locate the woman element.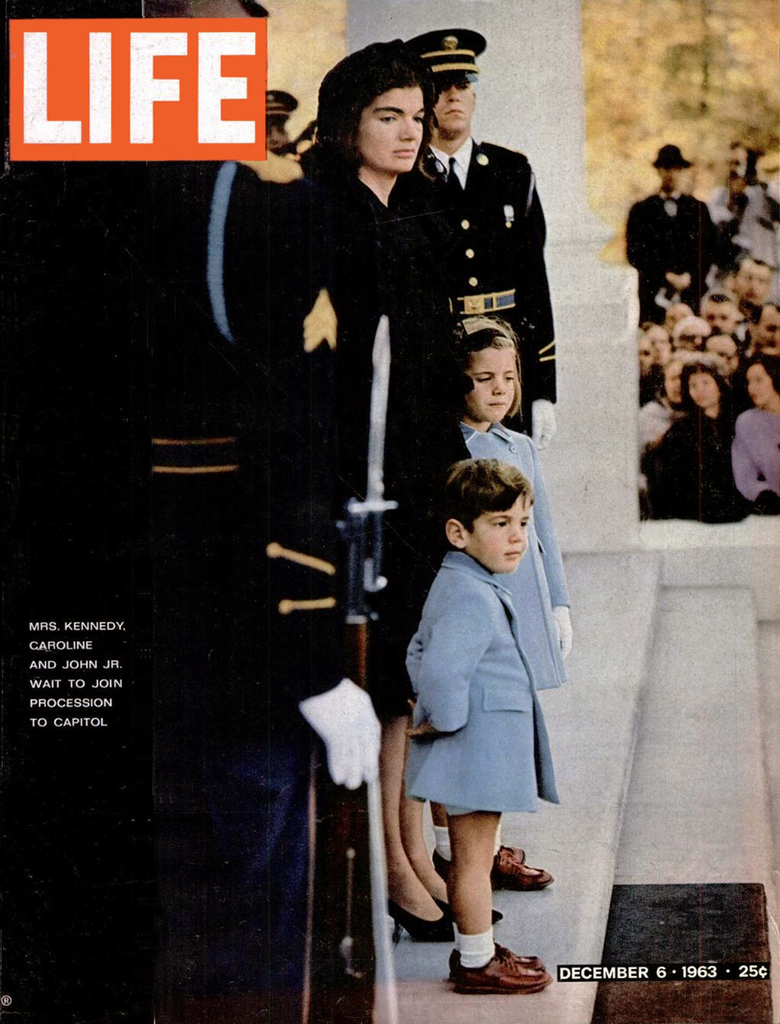
Element bbox: bbox=(637, 353, 731, 512).
